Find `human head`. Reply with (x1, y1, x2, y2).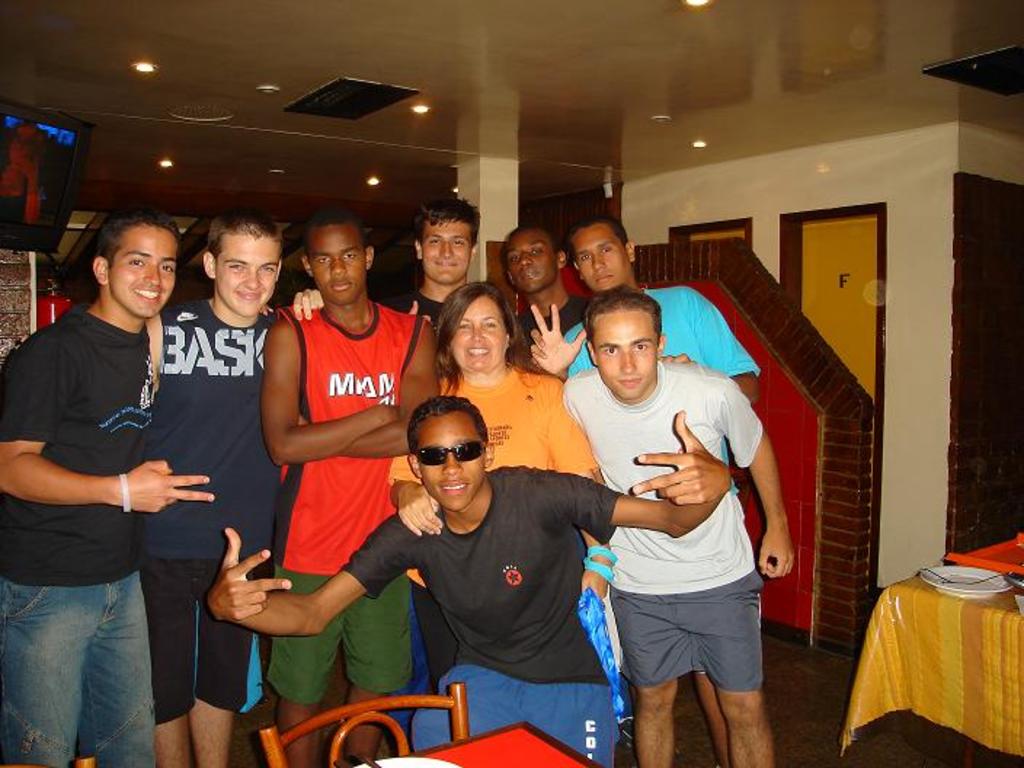
(93, 211, 179, 319).
